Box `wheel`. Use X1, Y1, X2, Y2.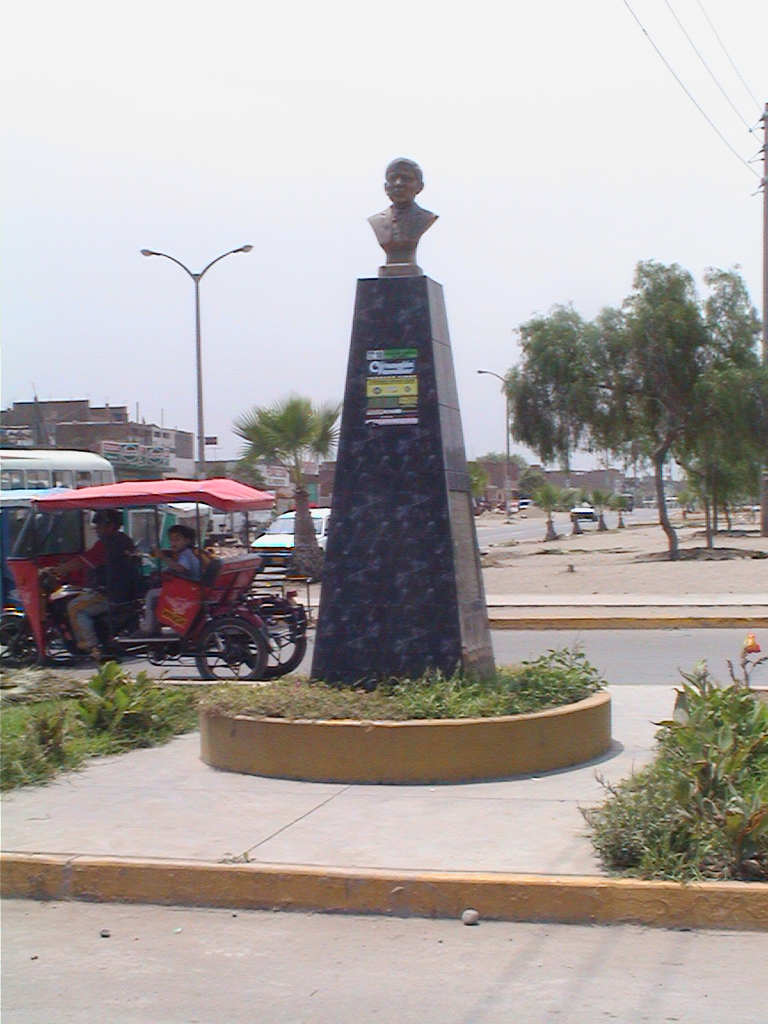
194, 616, 263, 684.
